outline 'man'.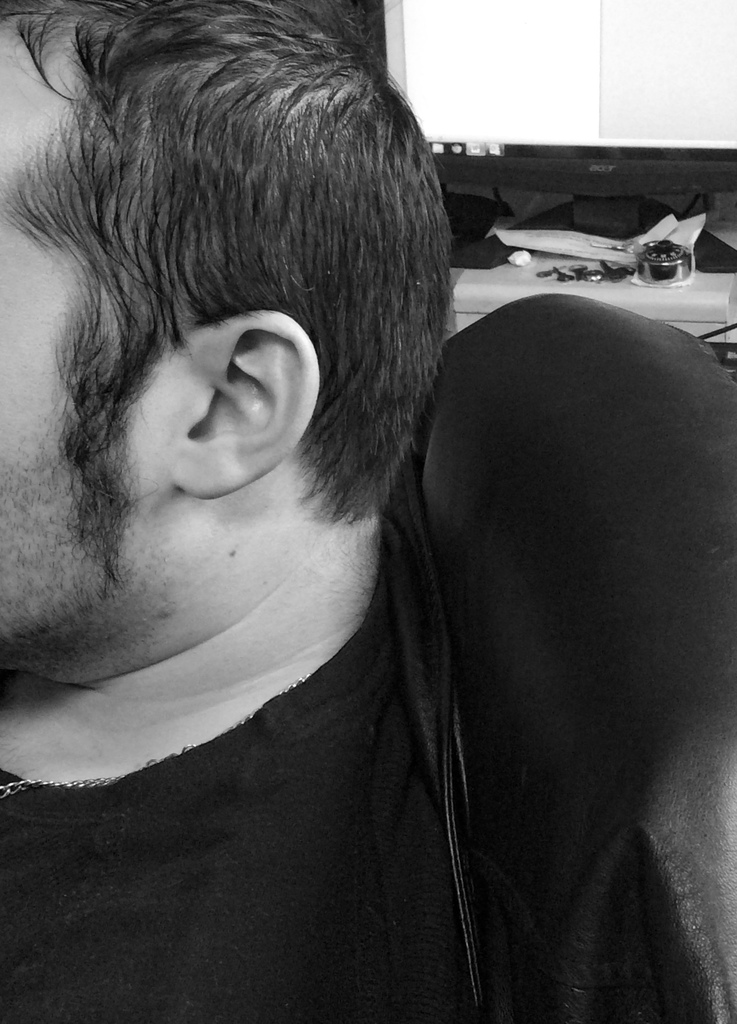
Outline: 0,0,685,1023.
